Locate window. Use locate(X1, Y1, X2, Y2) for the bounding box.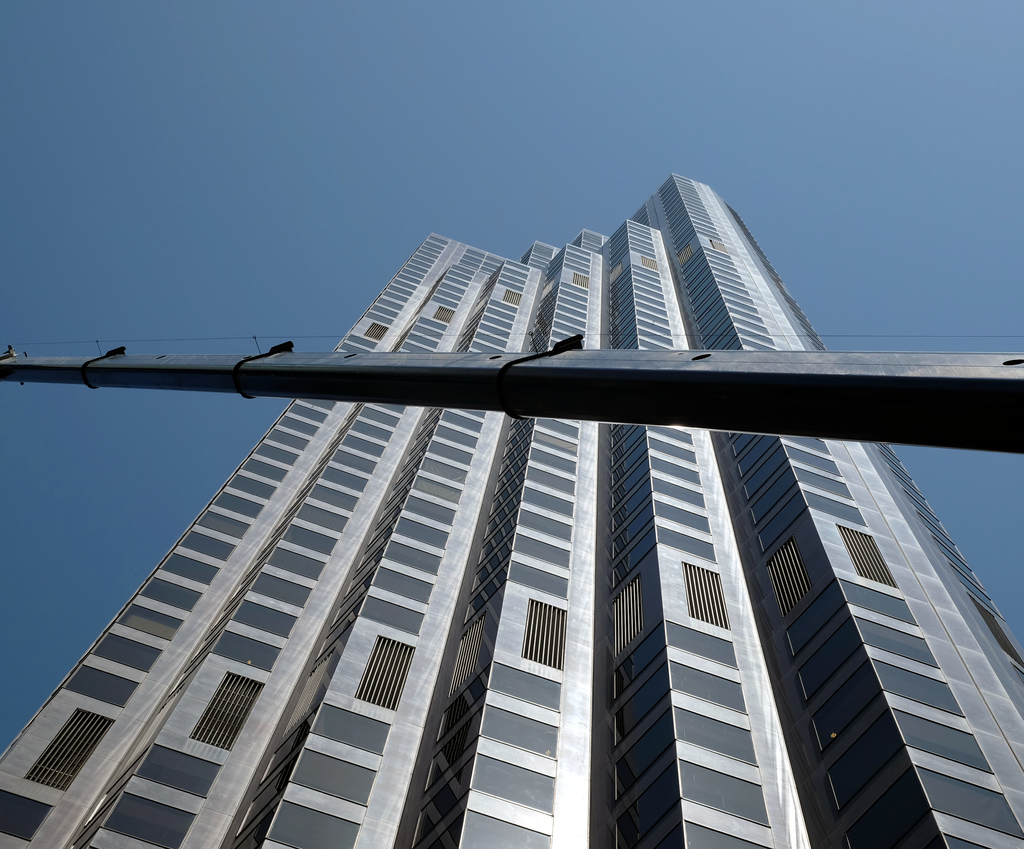
locate(538, 279, 554, 301).
